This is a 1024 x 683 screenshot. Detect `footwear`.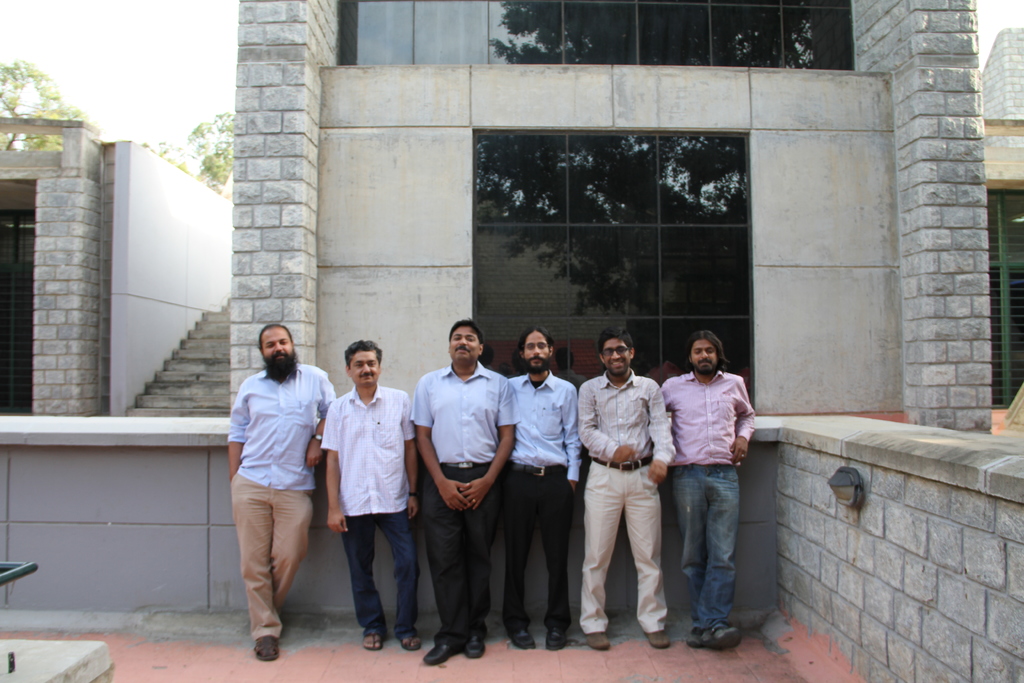
(x1=255, y1=635, x2=281, y2=660).
